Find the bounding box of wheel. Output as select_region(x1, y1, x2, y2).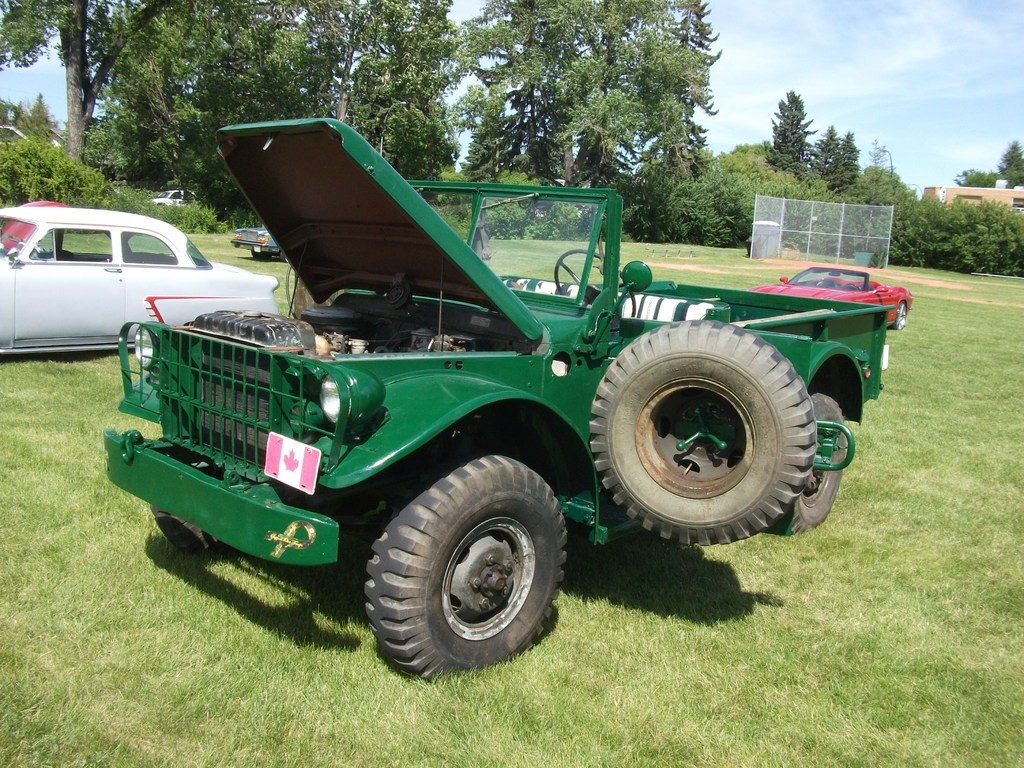
select_region(554, 250, 637, 317).
